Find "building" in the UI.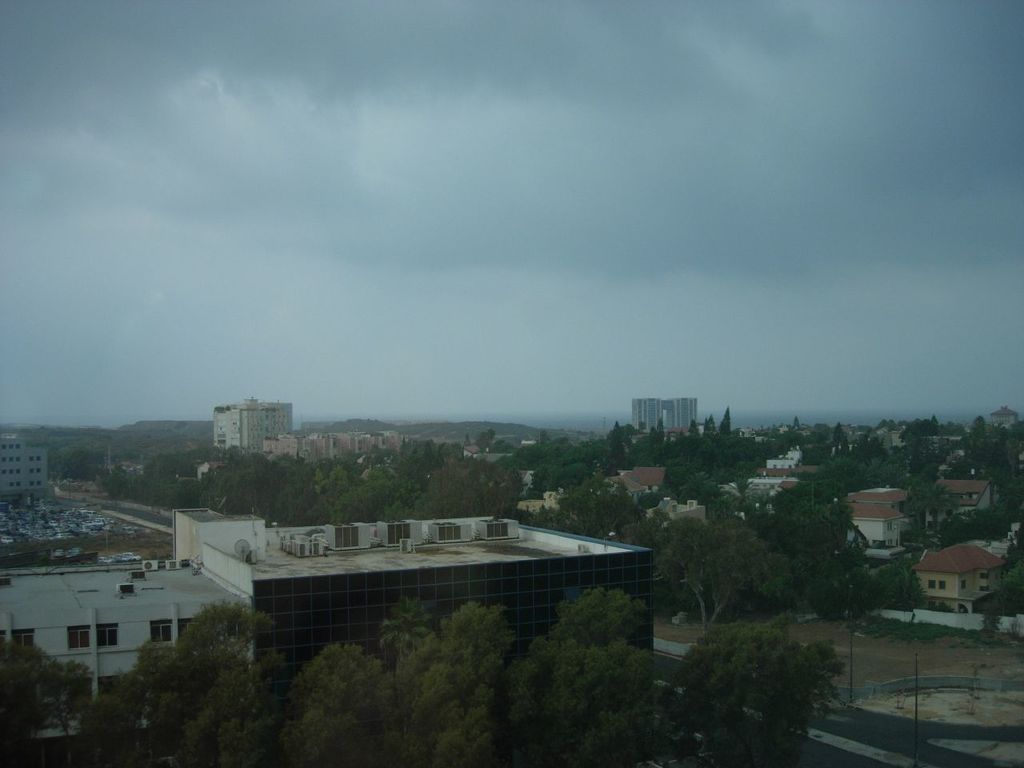
UI element at <bbox>906, 542, 1006, 612</bbox>.
